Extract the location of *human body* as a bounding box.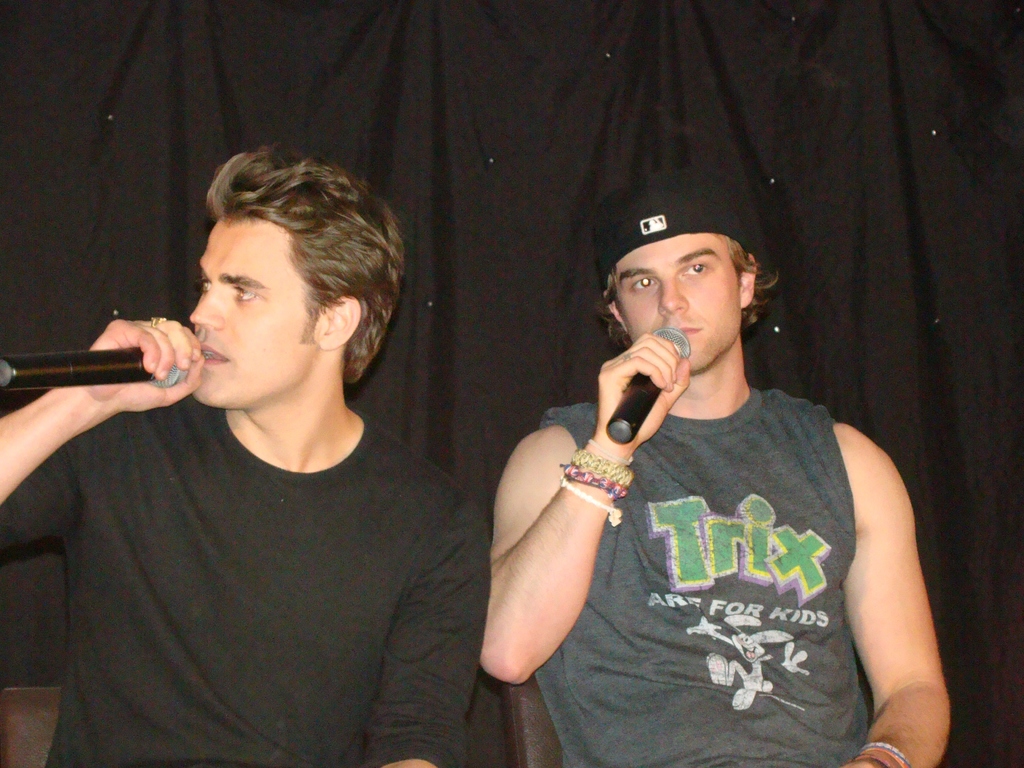
0 141 507 767.
